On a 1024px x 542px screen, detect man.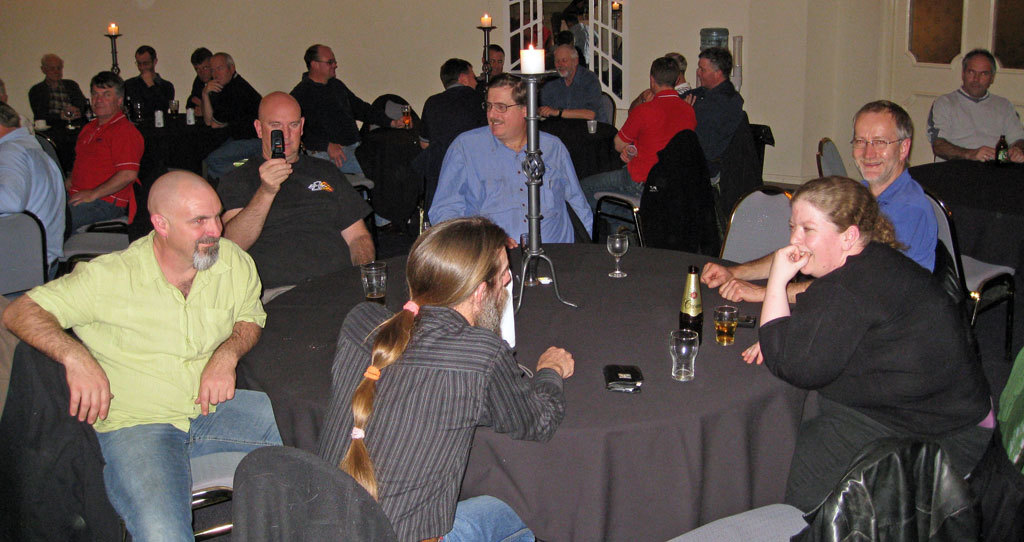
[313,220,579,541].
